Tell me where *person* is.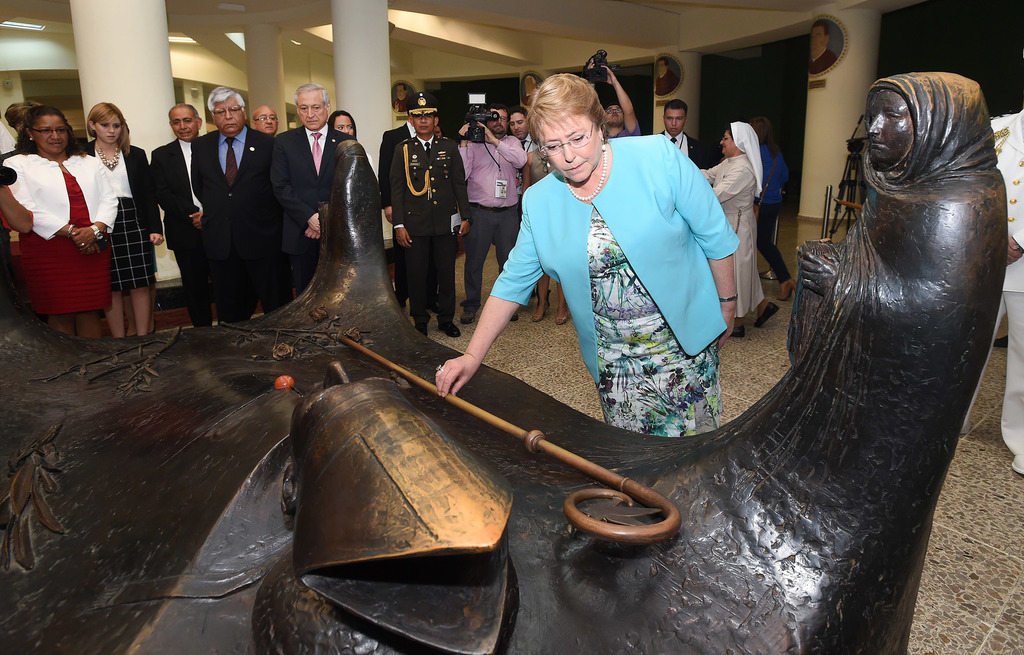
*person* is at 659,99,703,166.
